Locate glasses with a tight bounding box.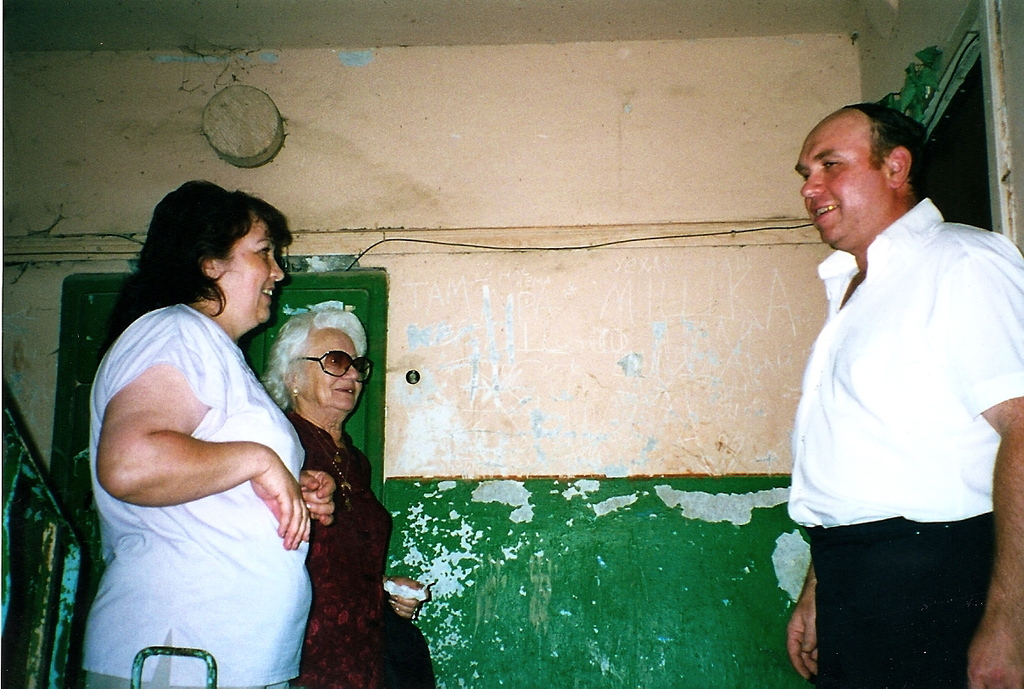
BBox(270, 352, 368, 397).
